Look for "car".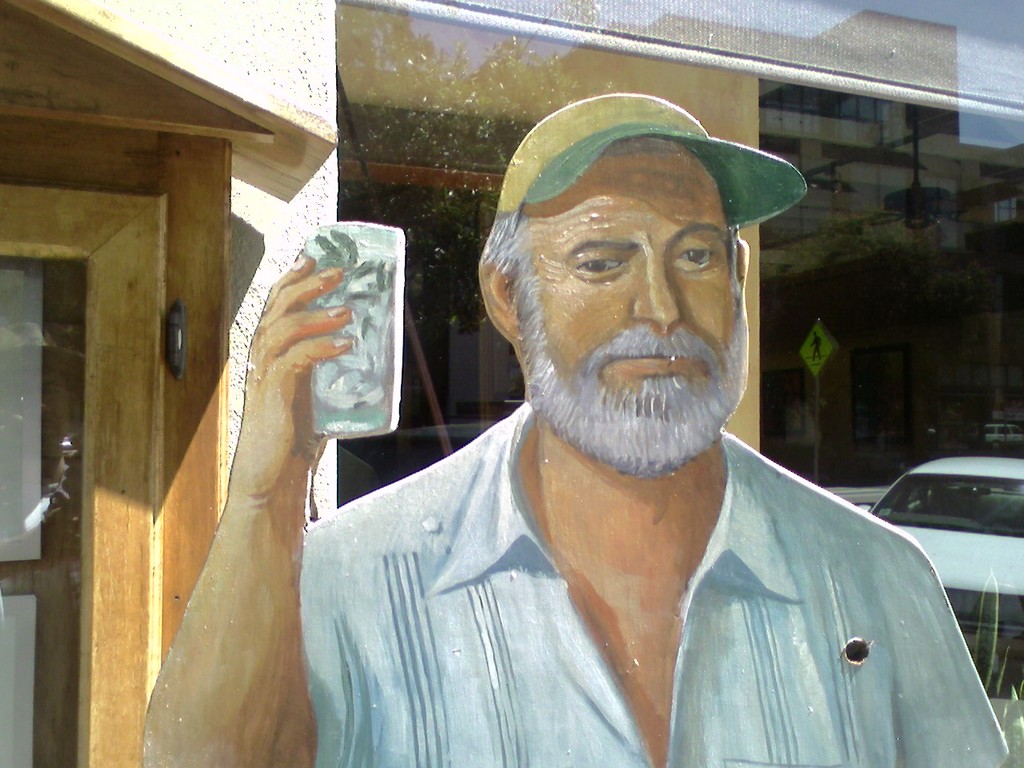
Found: Rect(850, 458, 1023, 692).
